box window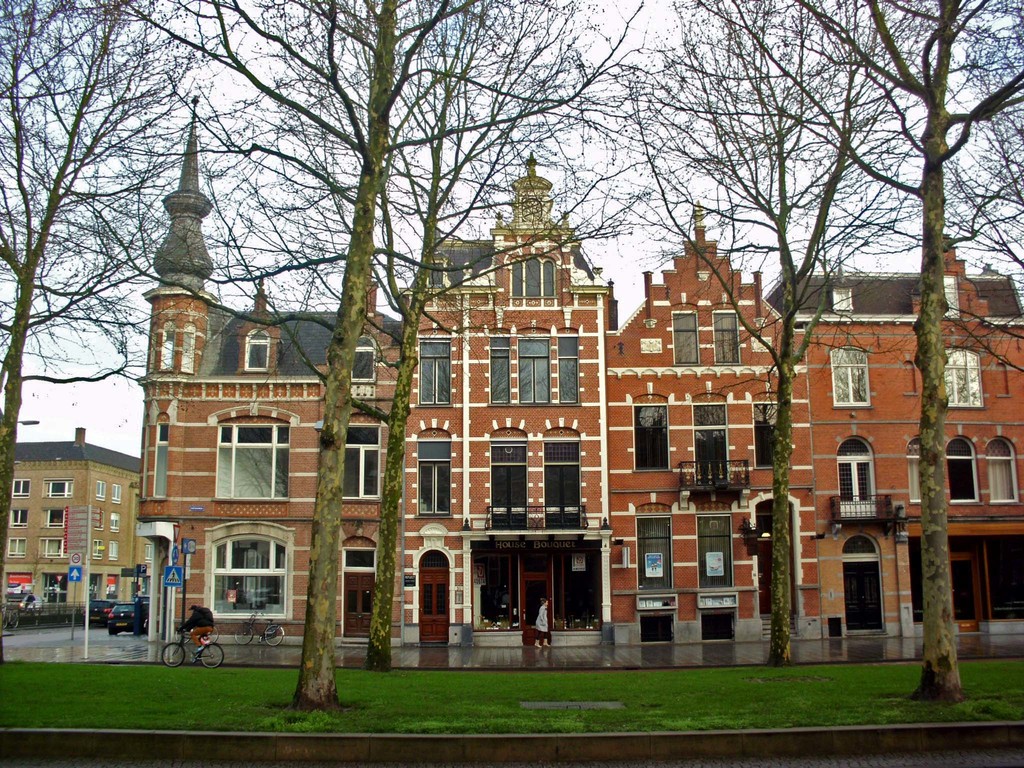
pyautogui.locateOnScreen(504, 250, 559, 299)
